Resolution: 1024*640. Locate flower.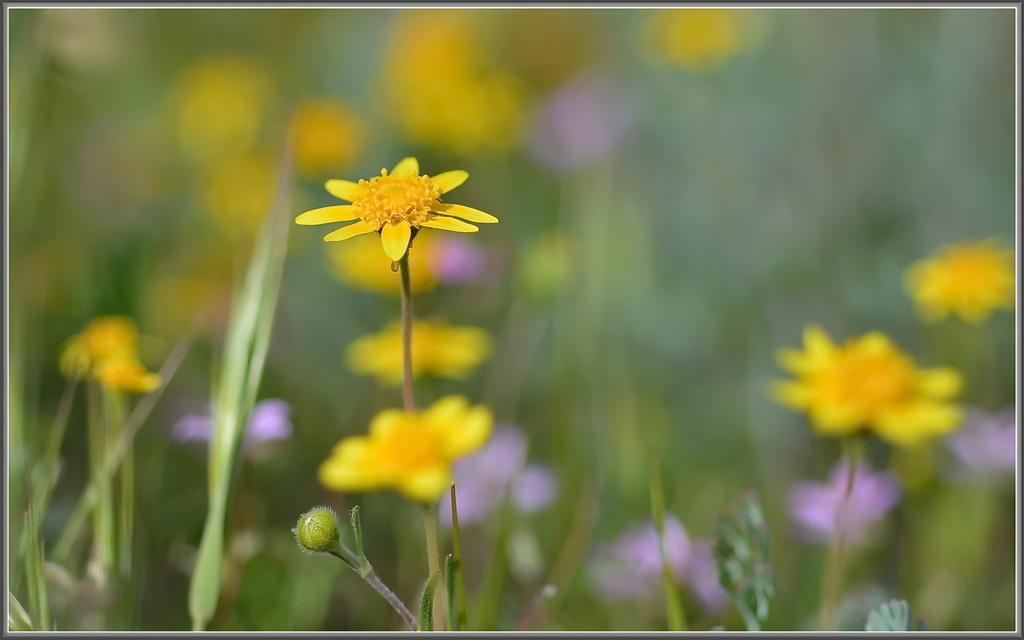
[897,232,1018,321].
